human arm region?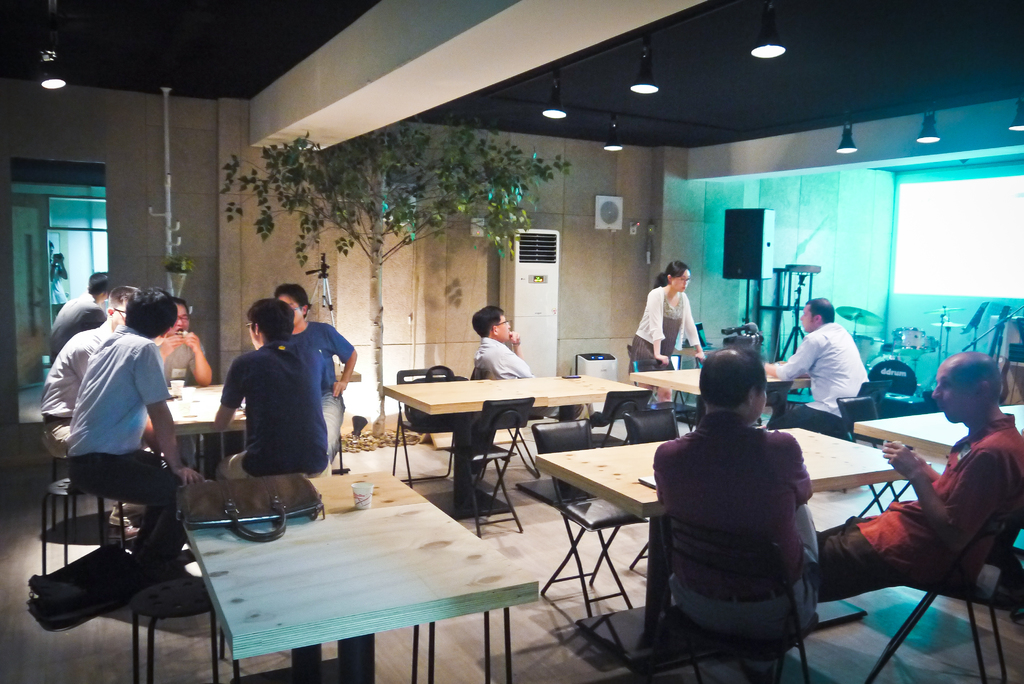
l=646, t=291, r=669, b=363
